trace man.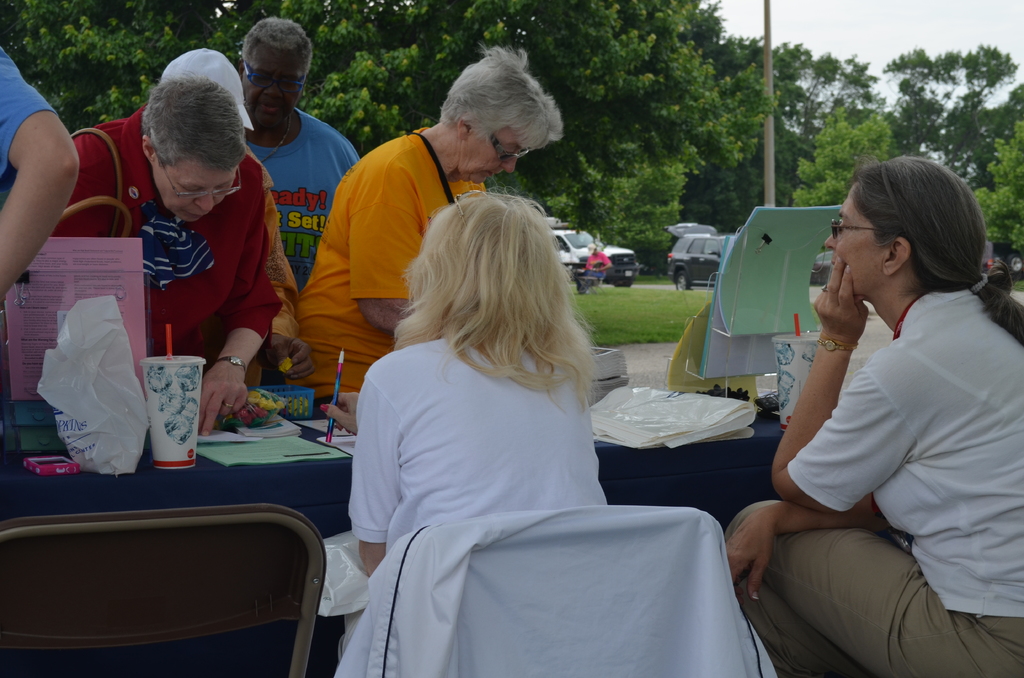
Traced to (0,40,79,306).
